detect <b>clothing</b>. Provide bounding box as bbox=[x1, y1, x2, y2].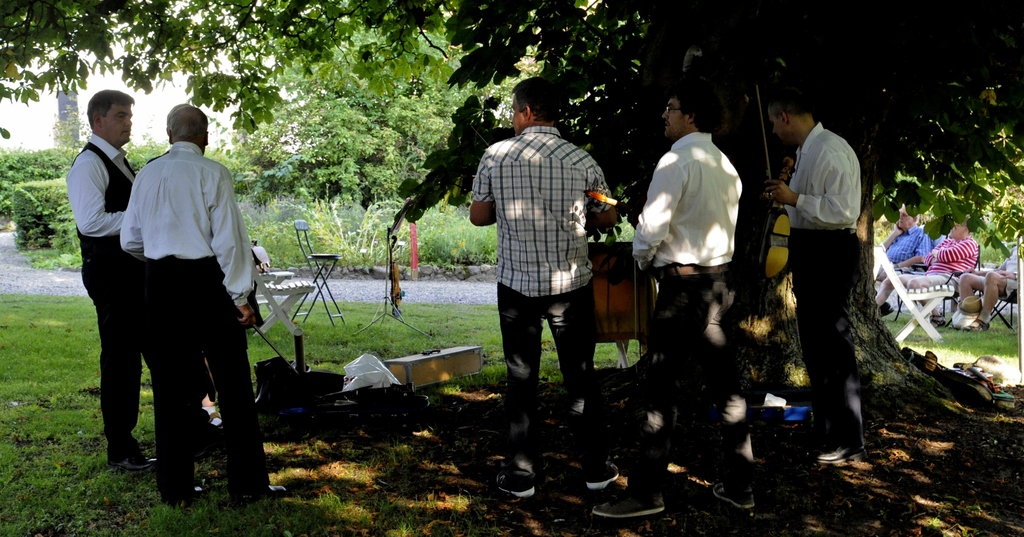
bbox=[122, 154, 271, 498].
